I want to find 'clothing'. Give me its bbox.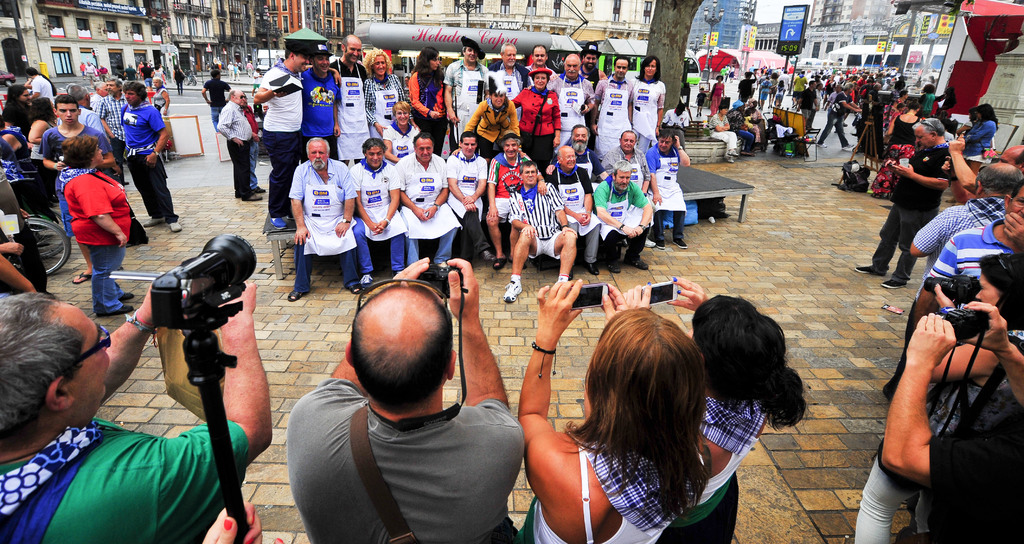
520/436/705/543.
